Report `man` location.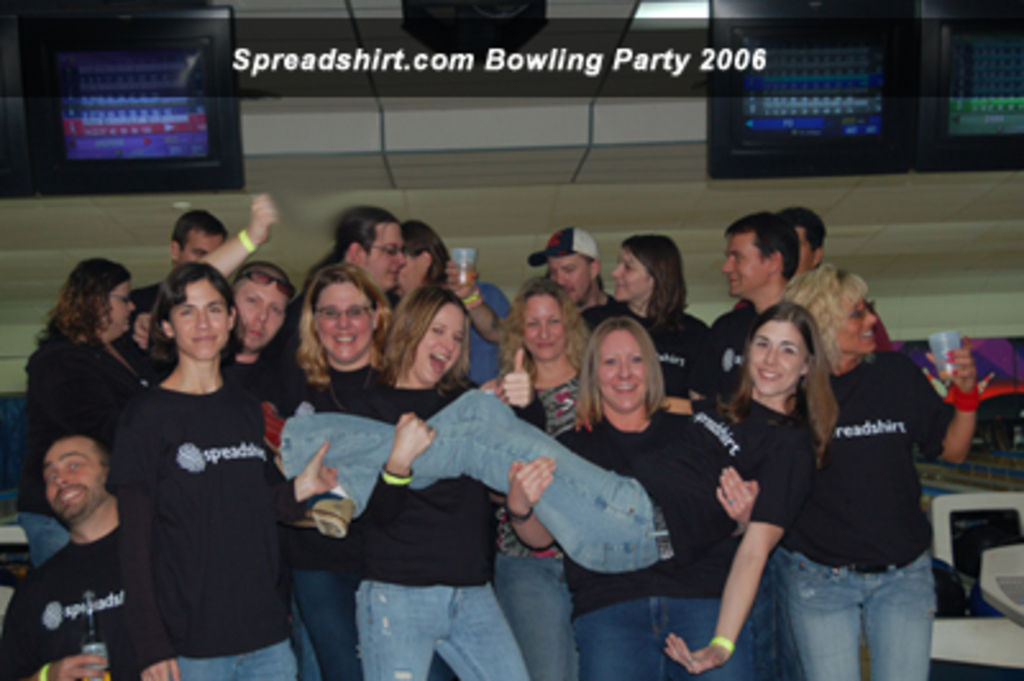
Report: l=10, t=407, r=161, b=666.
